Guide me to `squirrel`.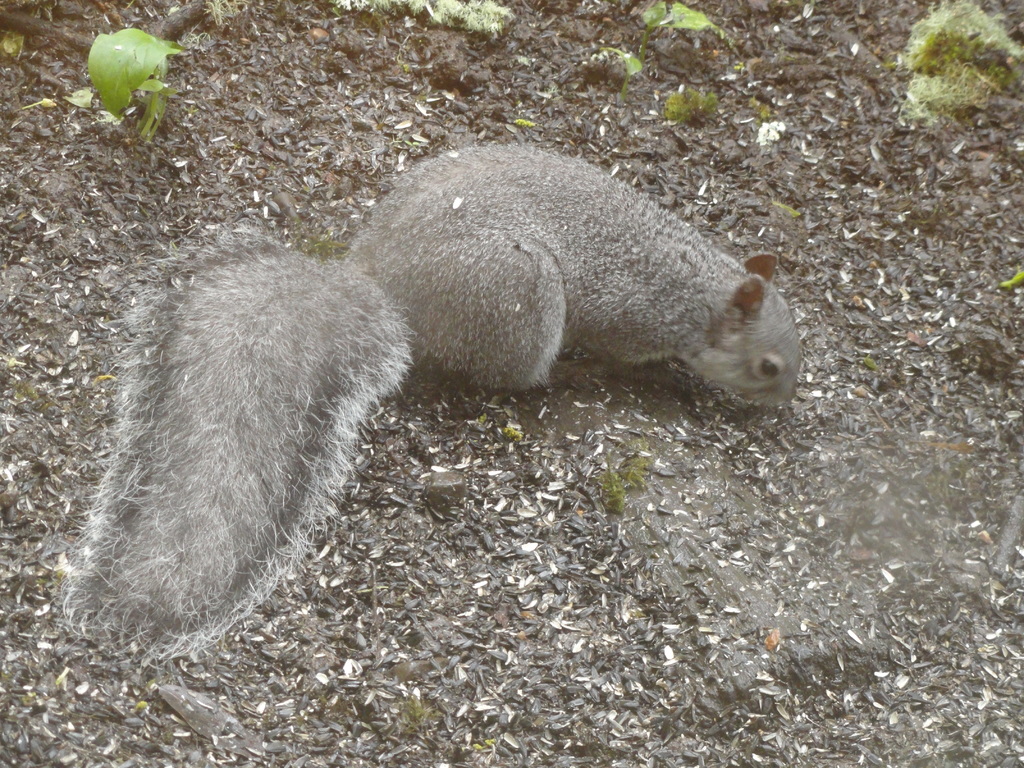
Guidance: <box>60,137,804,679</box>.
